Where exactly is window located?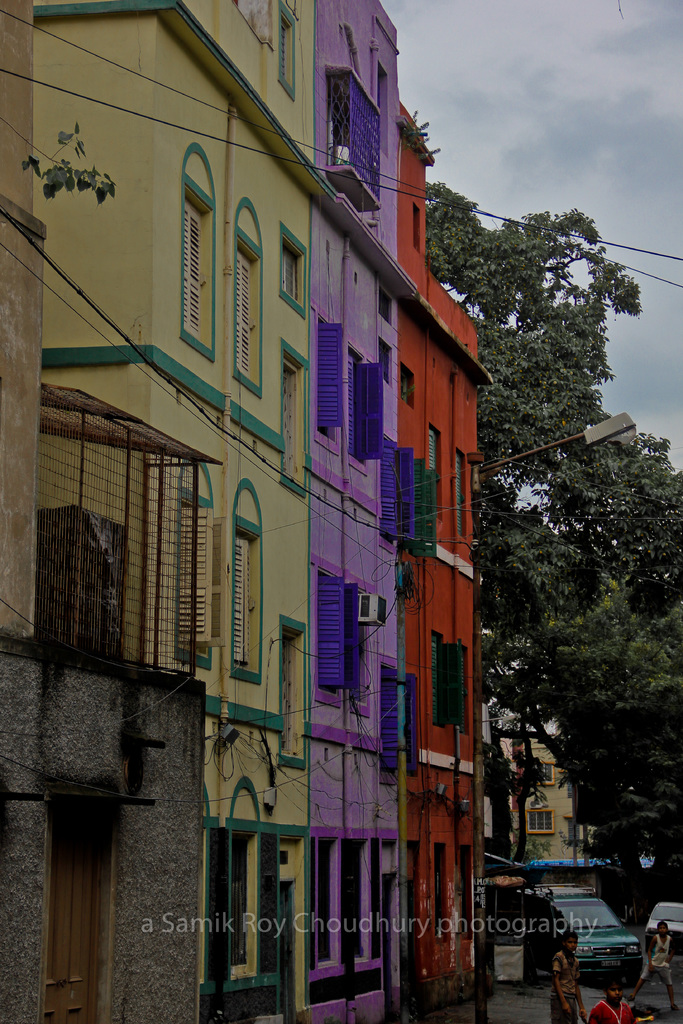
Its bounding box is bbox=(457, 452, 468, 539).
